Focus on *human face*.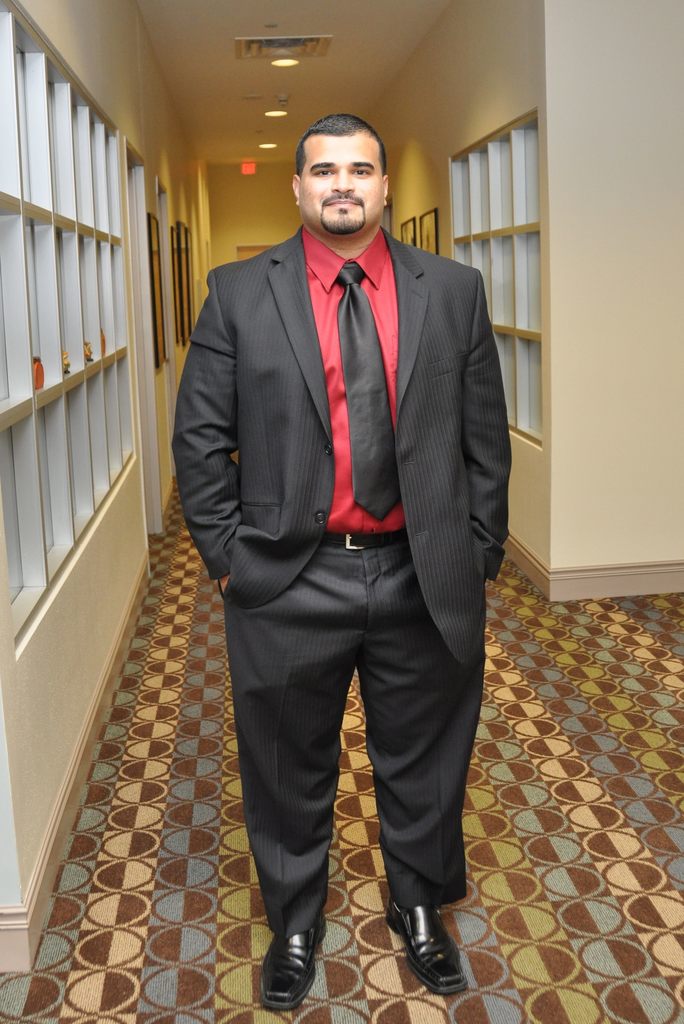
Focused at [304, 131, 388, 236].
